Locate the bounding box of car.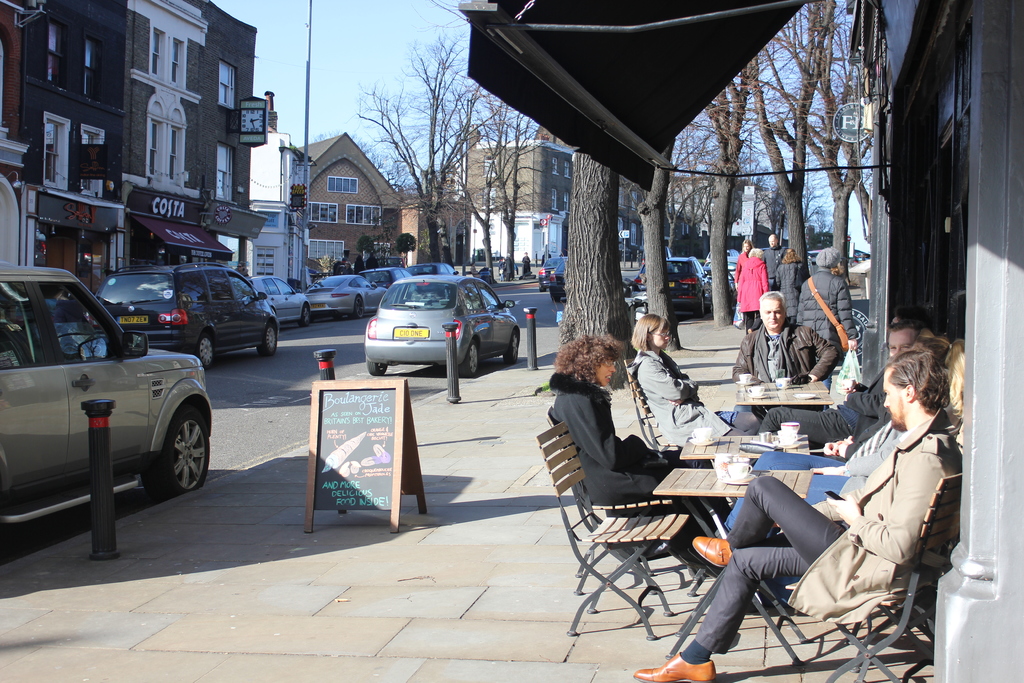
Bounding box: 0:268:229:518.
